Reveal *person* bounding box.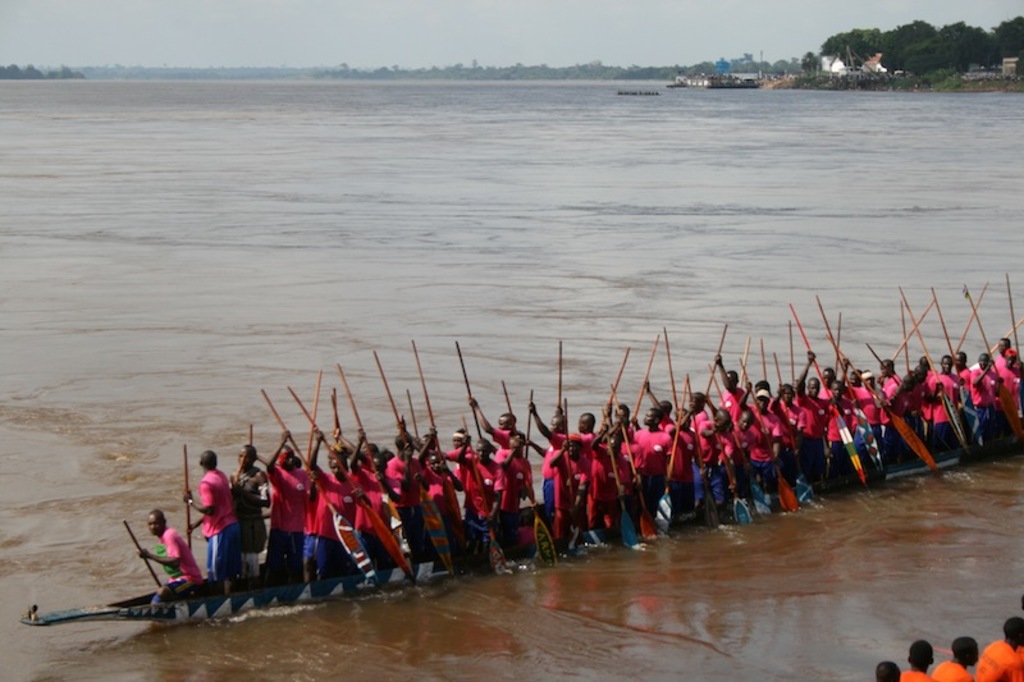
Revealed: box=[851, 371, 877, 444].
